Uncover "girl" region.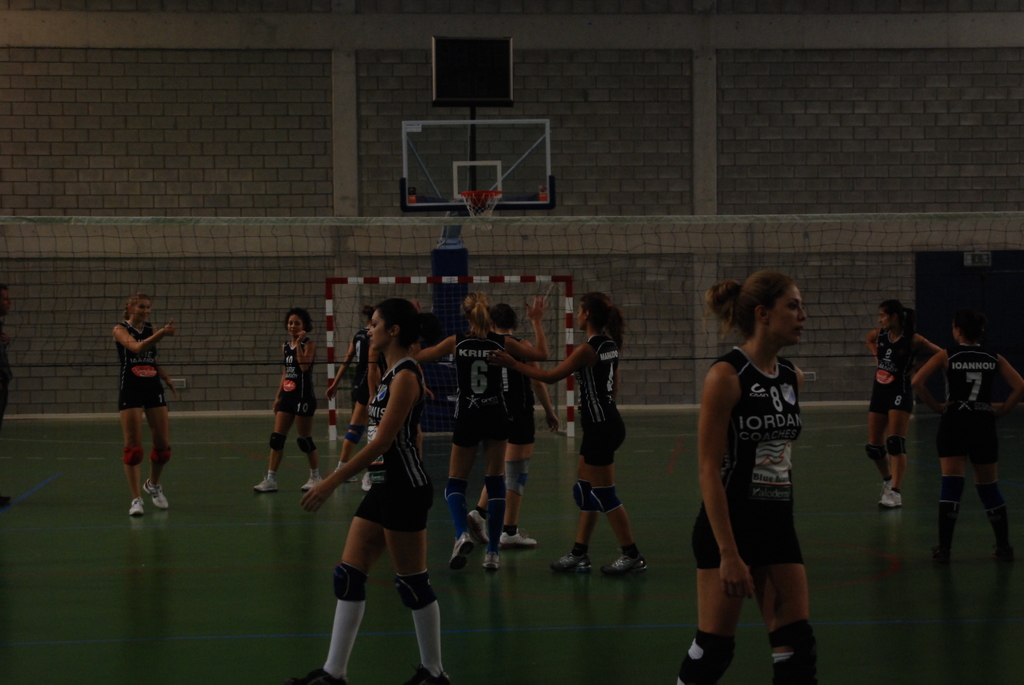
Uncovered: 300/299/449/684.
